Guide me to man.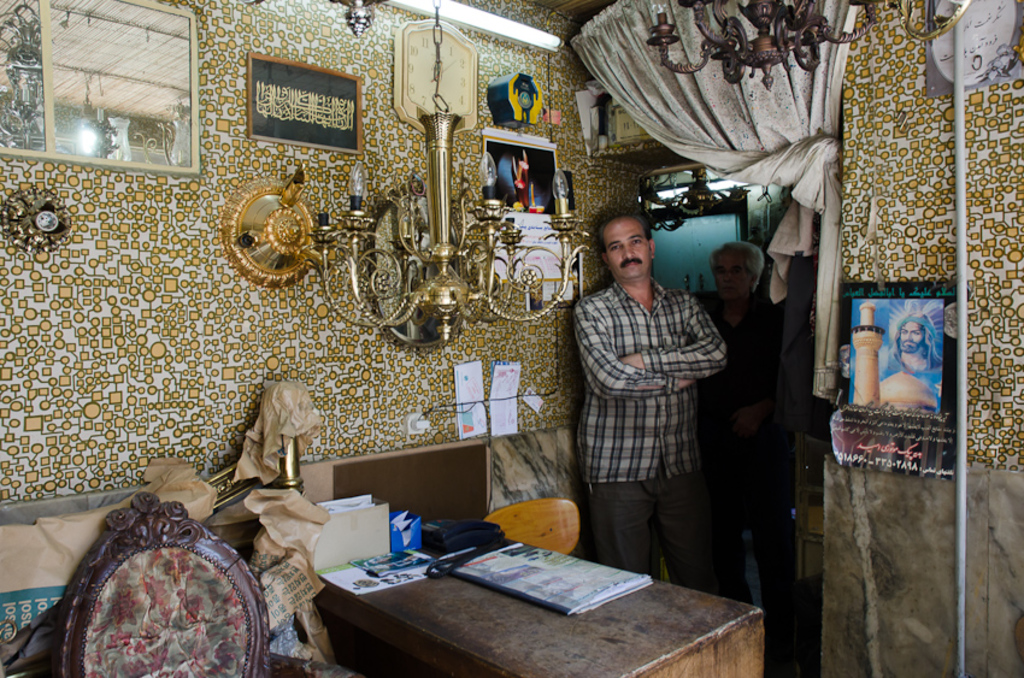
Guidance: [879, 313, 951, 375].
